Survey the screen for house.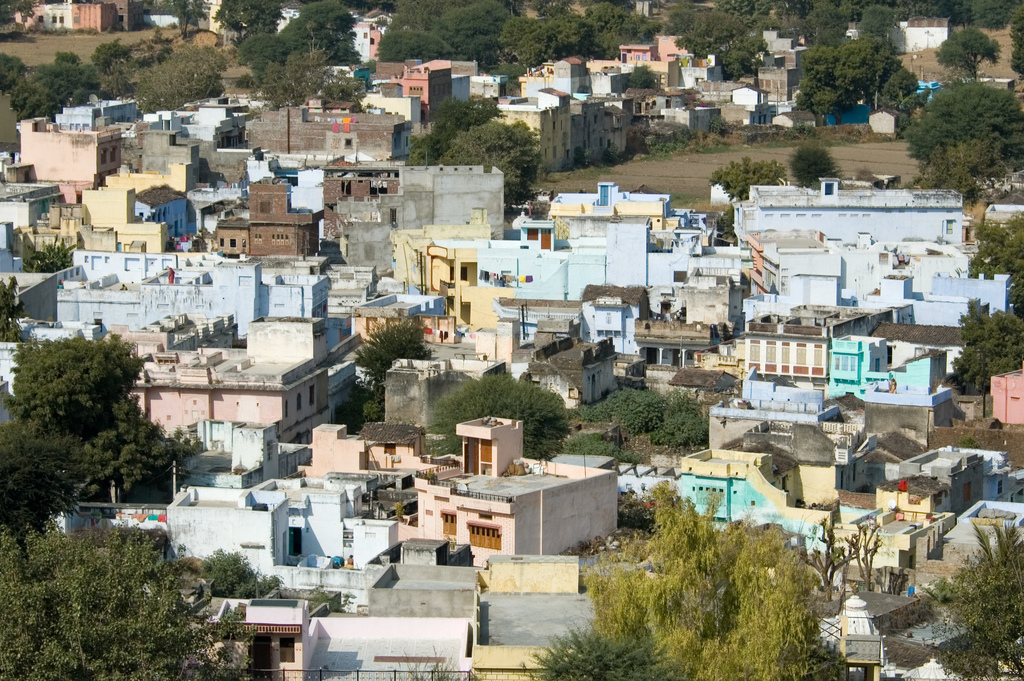
Survey found: Rect(635, 0, 658, 16).
